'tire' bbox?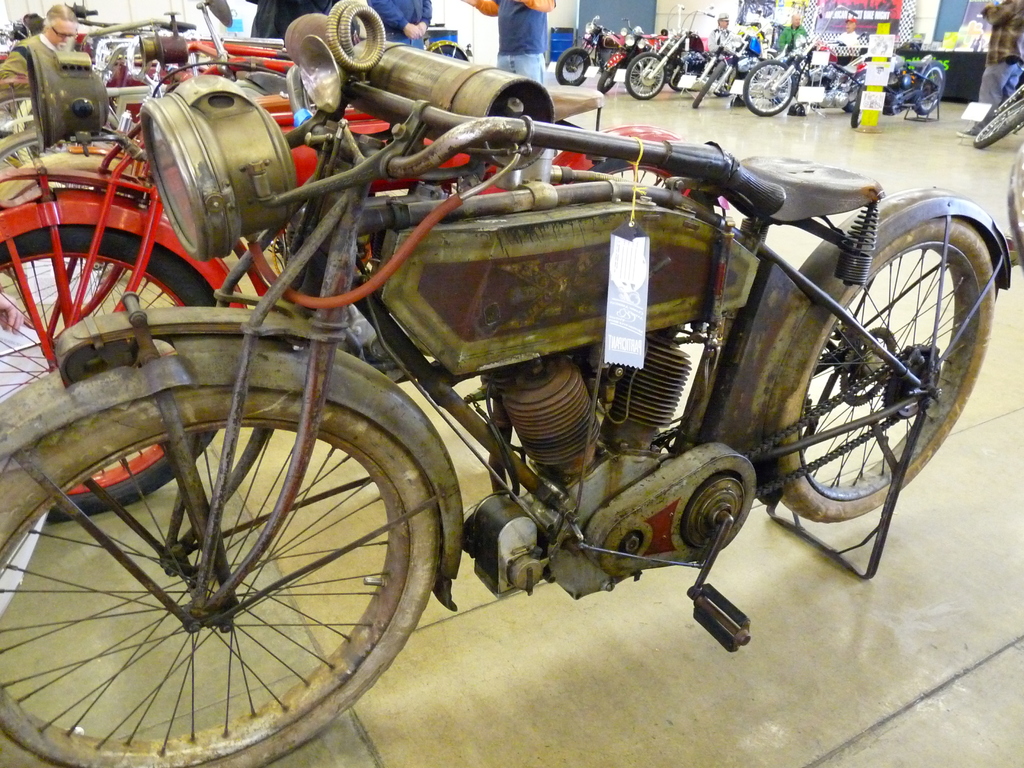
select_region(767, 216, 997, 524)
